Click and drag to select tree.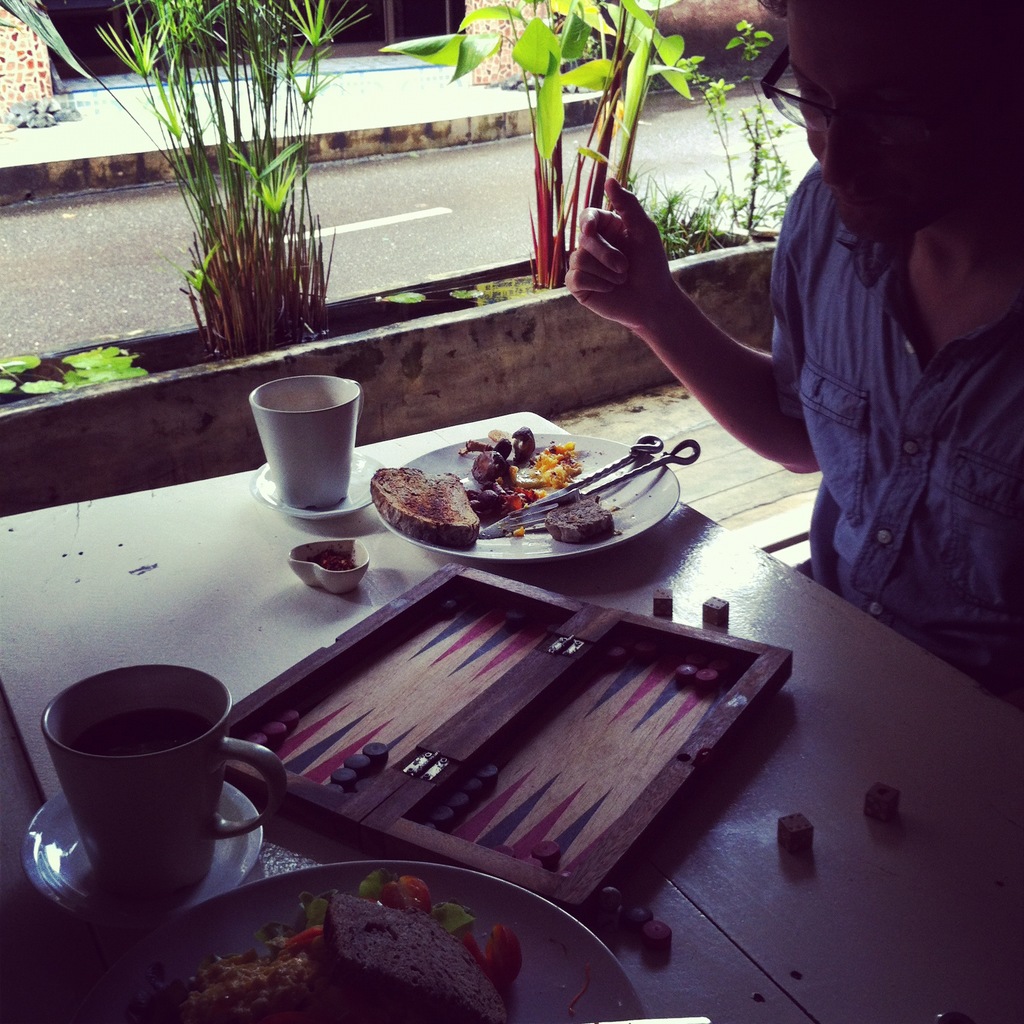
Selection: (x1=0, y1=0, x2=337, y2=382).
